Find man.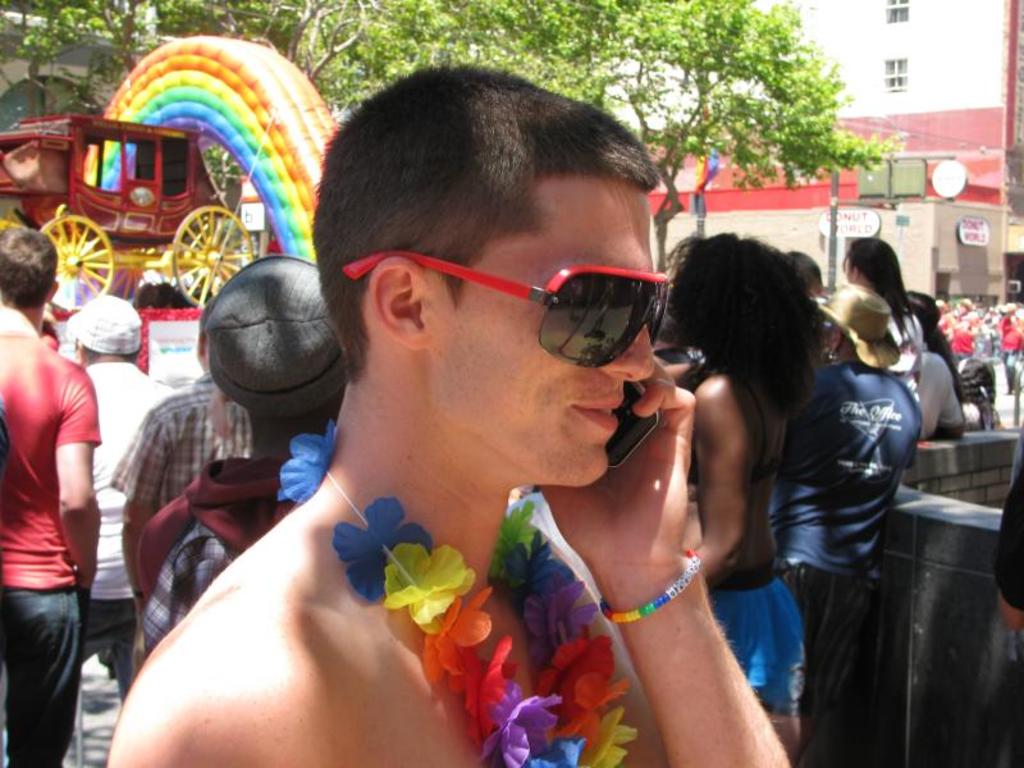
l=109, t=305, r=251, b=685.
